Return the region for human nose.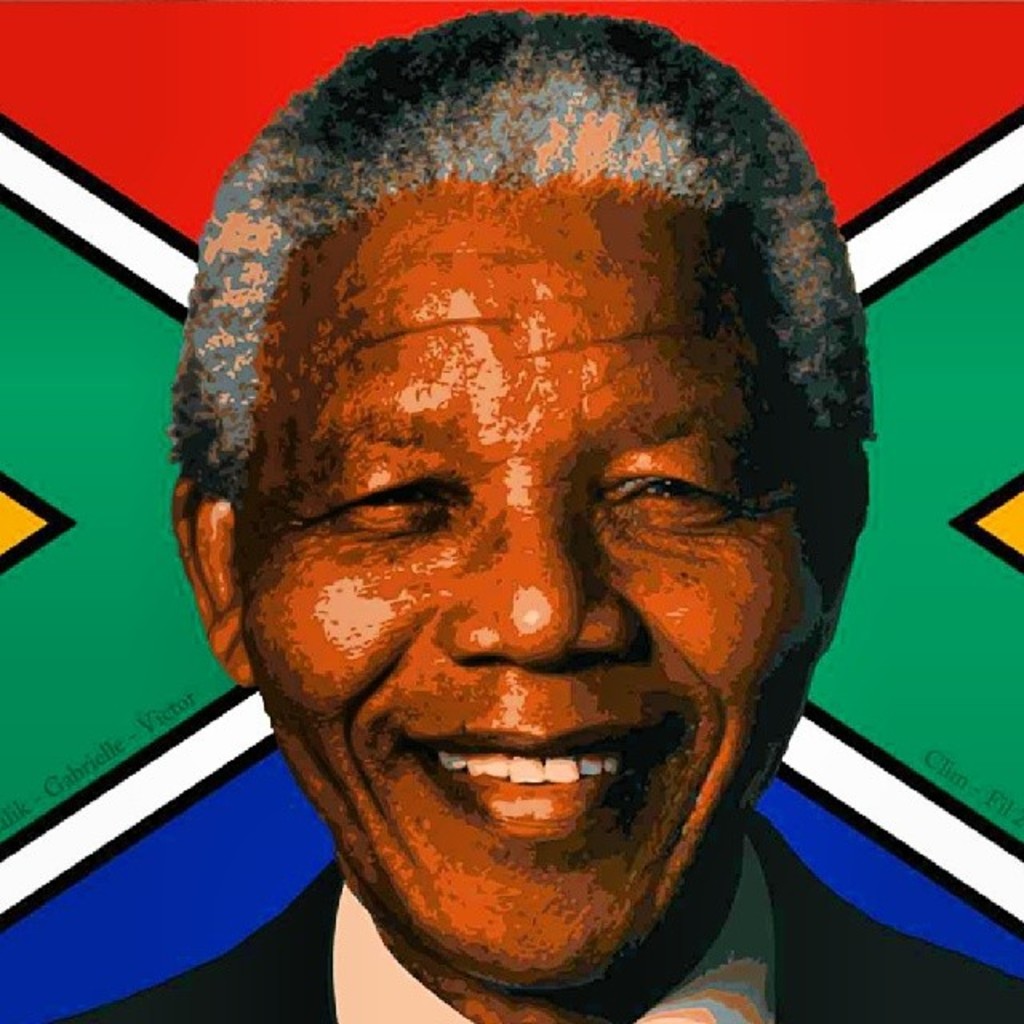
bbox(421, 486, 627, 683).
